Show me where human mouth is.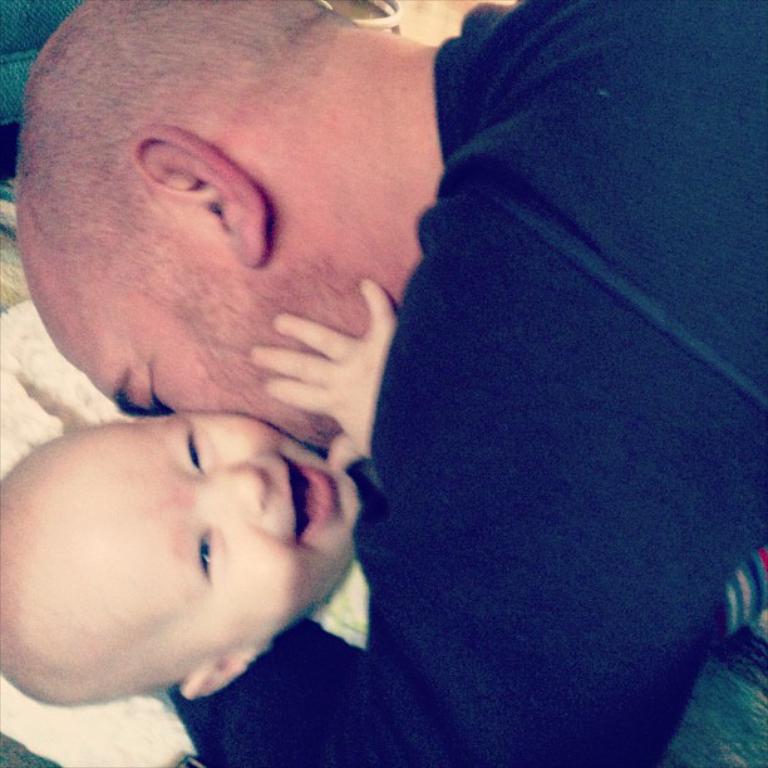
human mouth is at <region>270, 447, 335, 552</region>.
